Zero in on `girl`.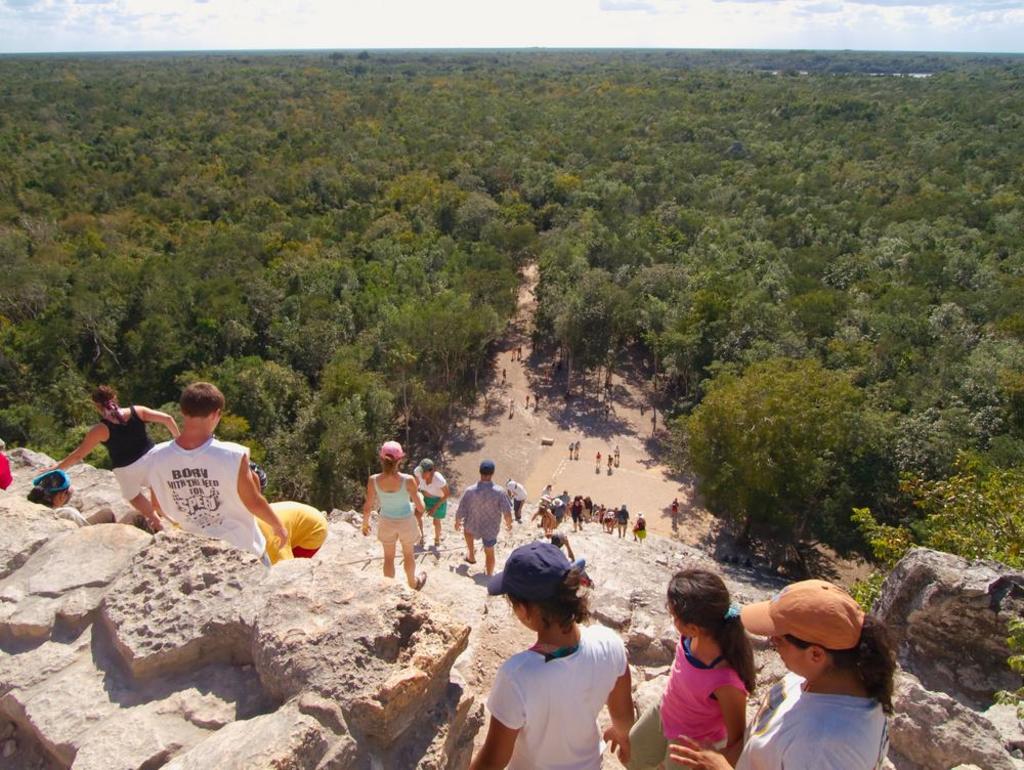
Zeroed in: select_region(41, 380, 182, 530).
